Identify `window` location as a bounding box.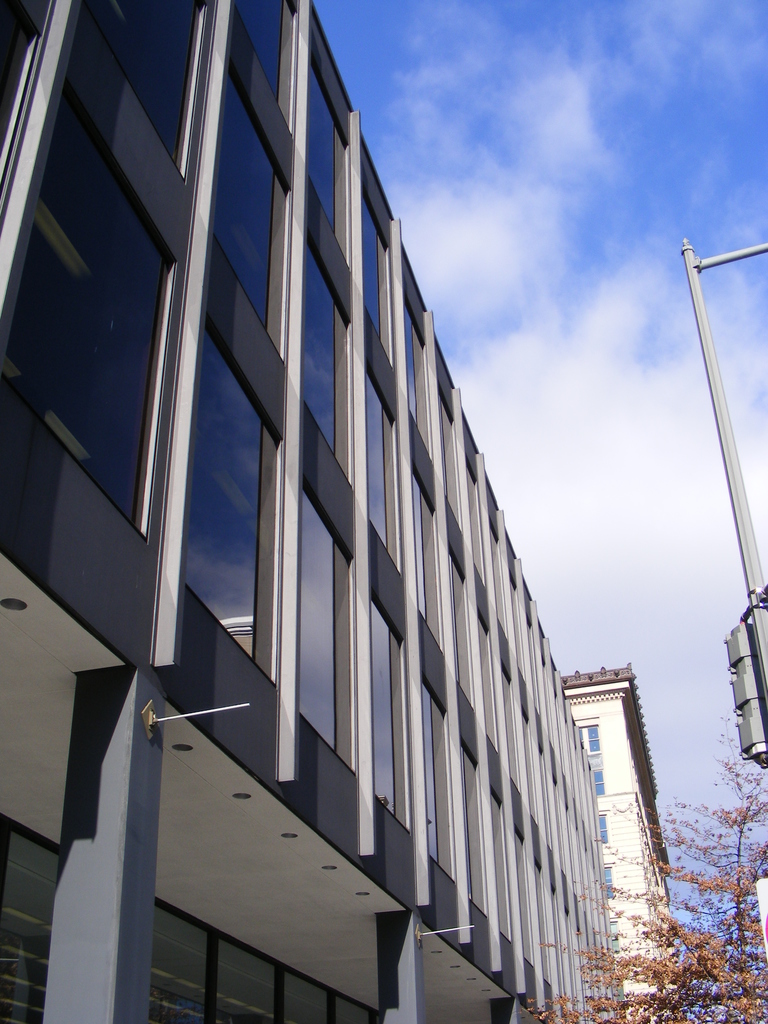
x1=580, y1=720, x2=602, y2=755.
